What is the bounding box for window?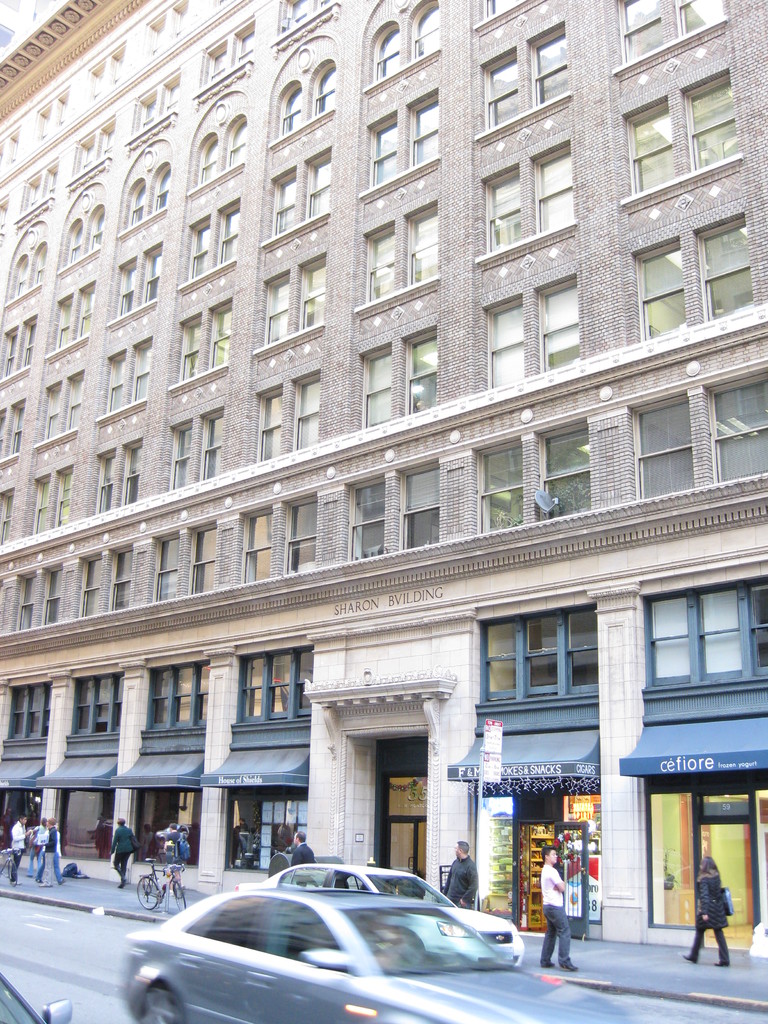
(left=627, top=102, right=677, bottom=189).
